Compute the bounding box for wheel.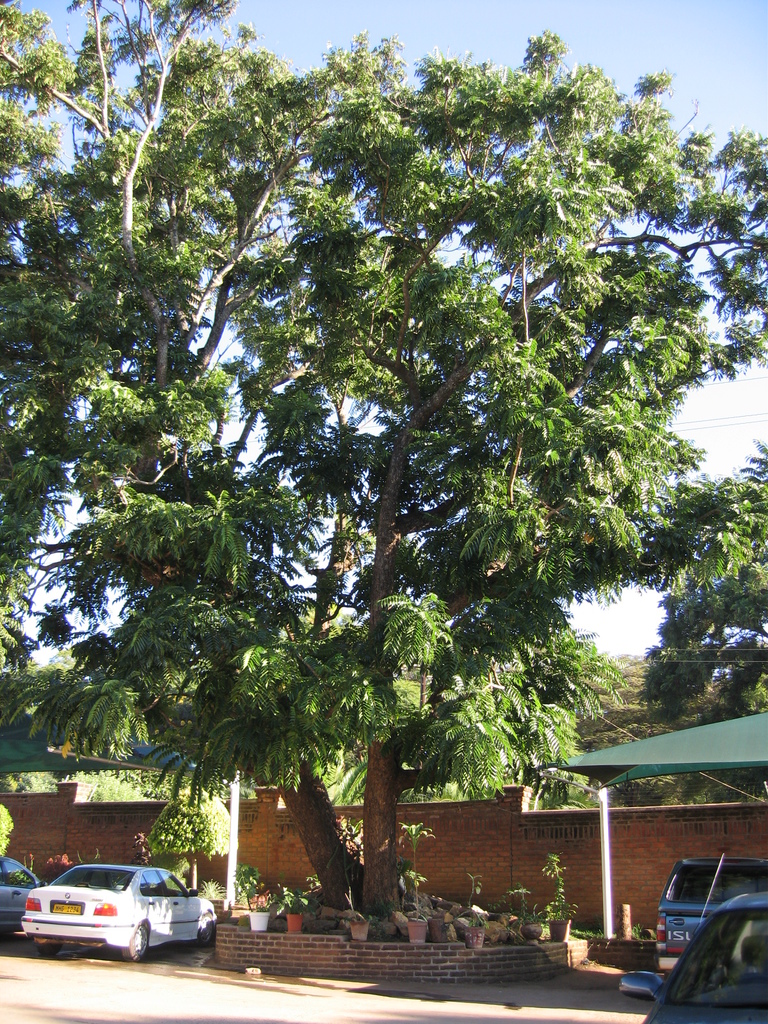
select_region(198, 922, 222, 954).
